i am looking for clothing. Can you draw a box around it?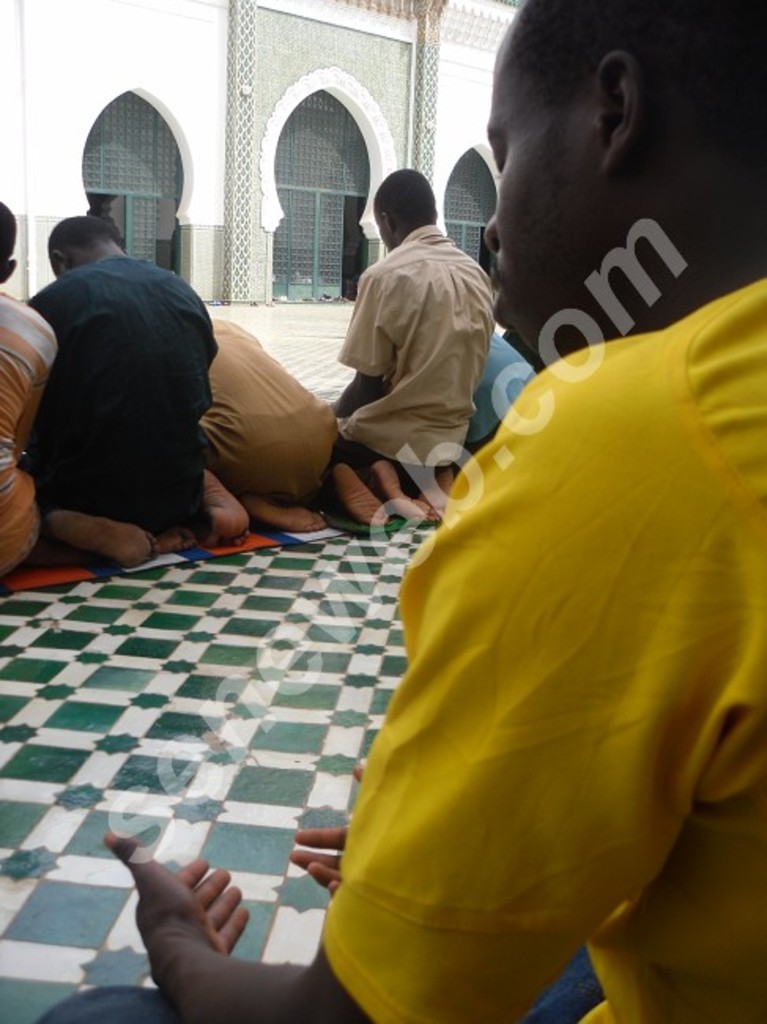
Sure, the bounding box is bbox(9, 262, 220, 539).
